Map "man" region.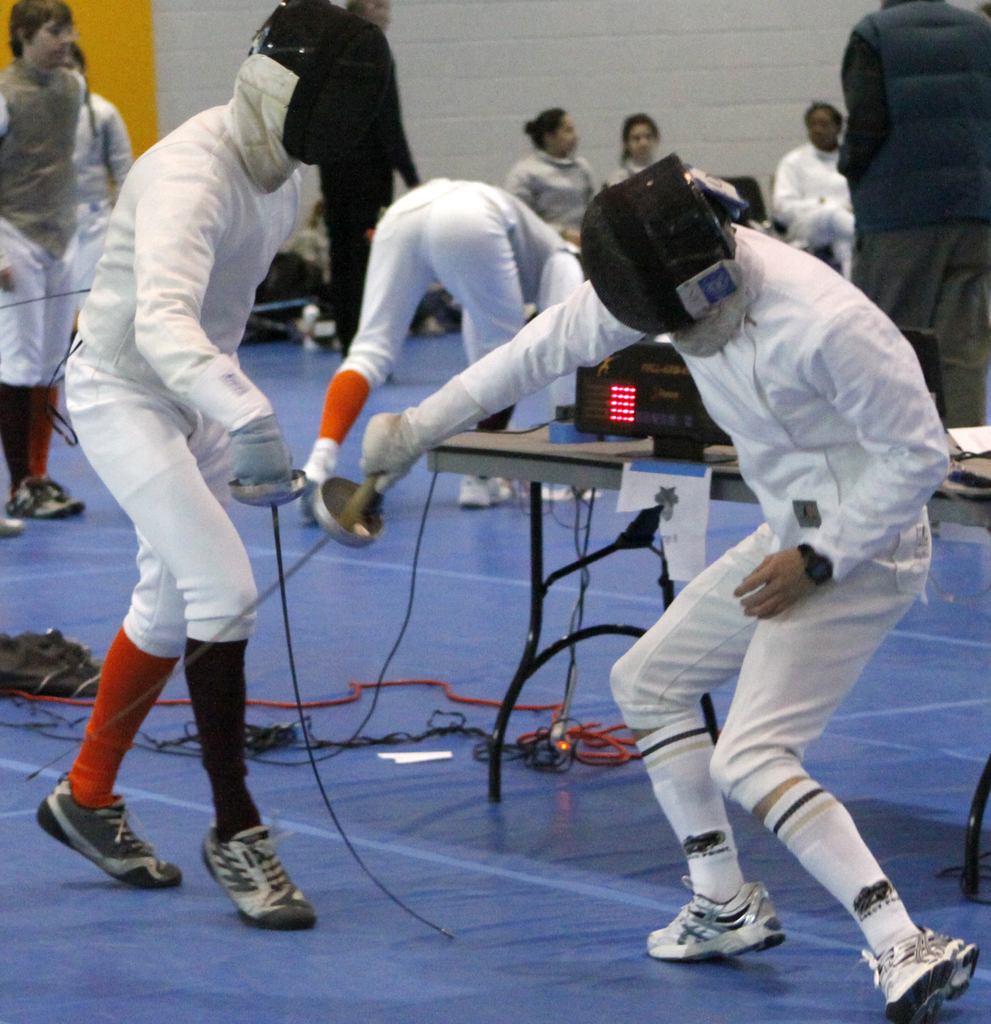
Mapped to select_region(35, 15, 375, 860).
